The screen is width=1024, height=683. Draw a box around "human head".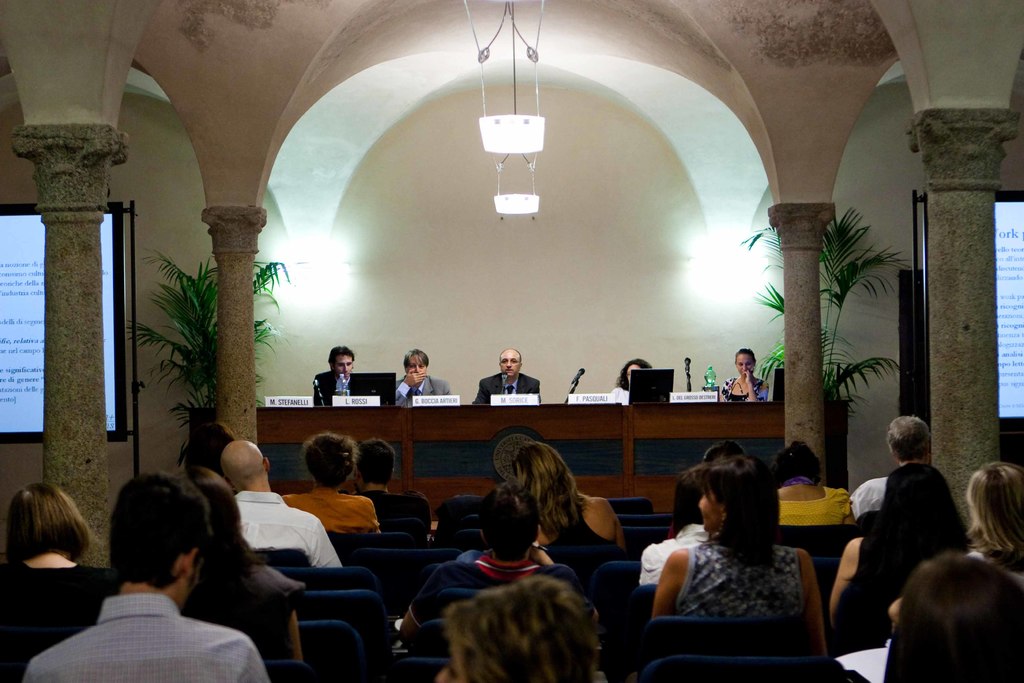
box(400, 349, 429, 375).
